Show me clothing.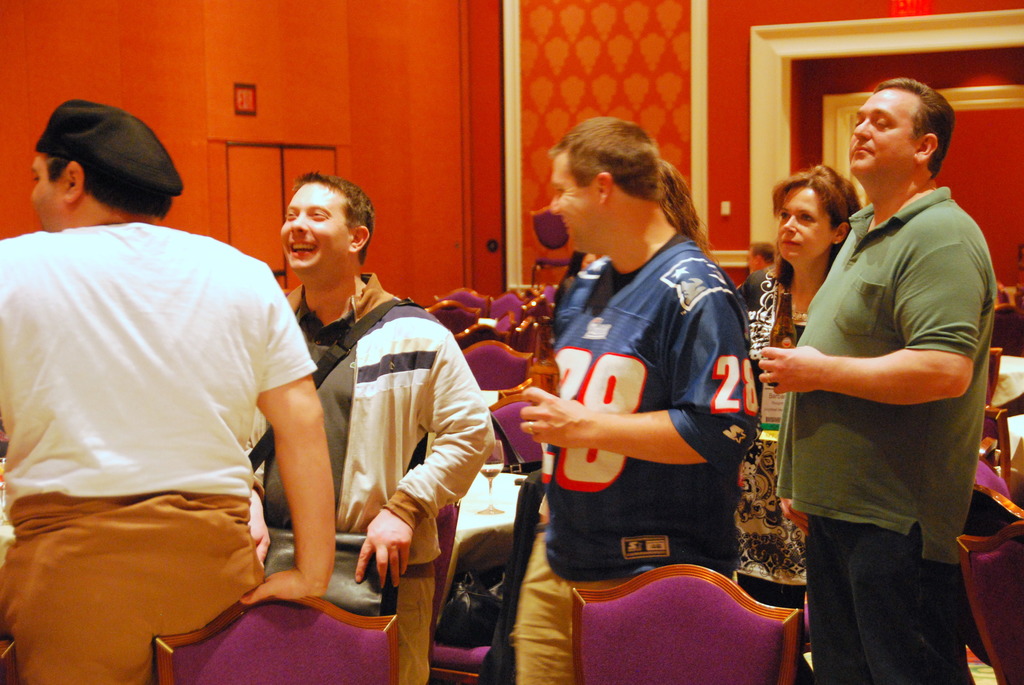
clothing is here: 246,272,493,684.
